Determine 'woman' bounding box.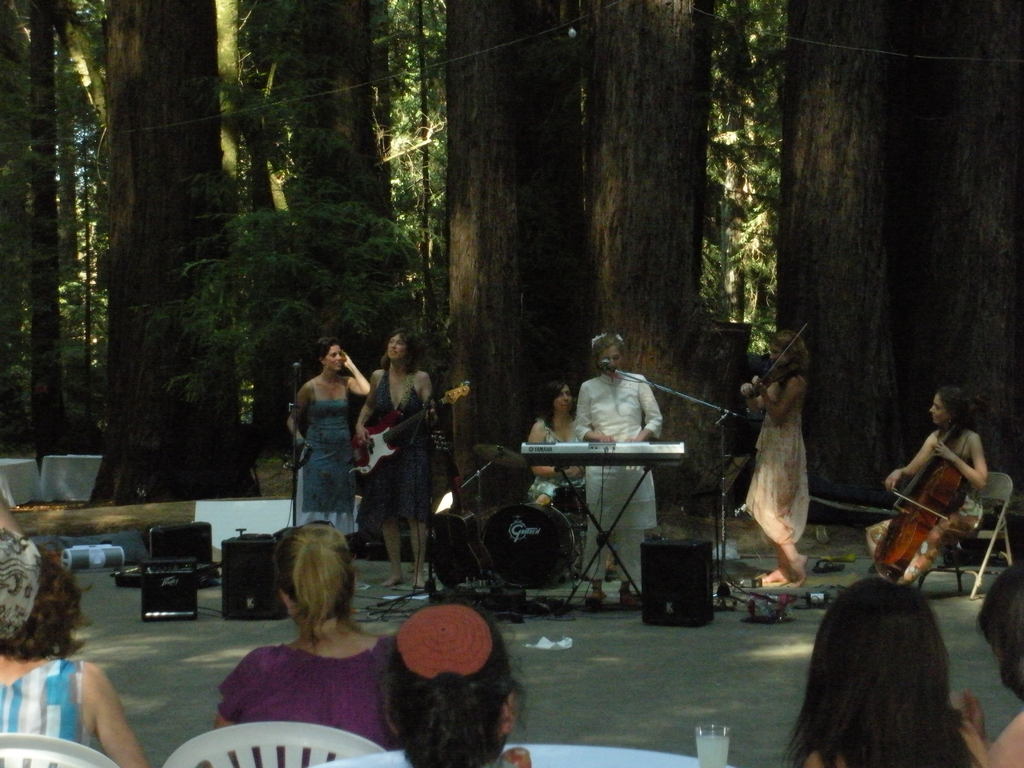
Determined: 354 331 443 591.
